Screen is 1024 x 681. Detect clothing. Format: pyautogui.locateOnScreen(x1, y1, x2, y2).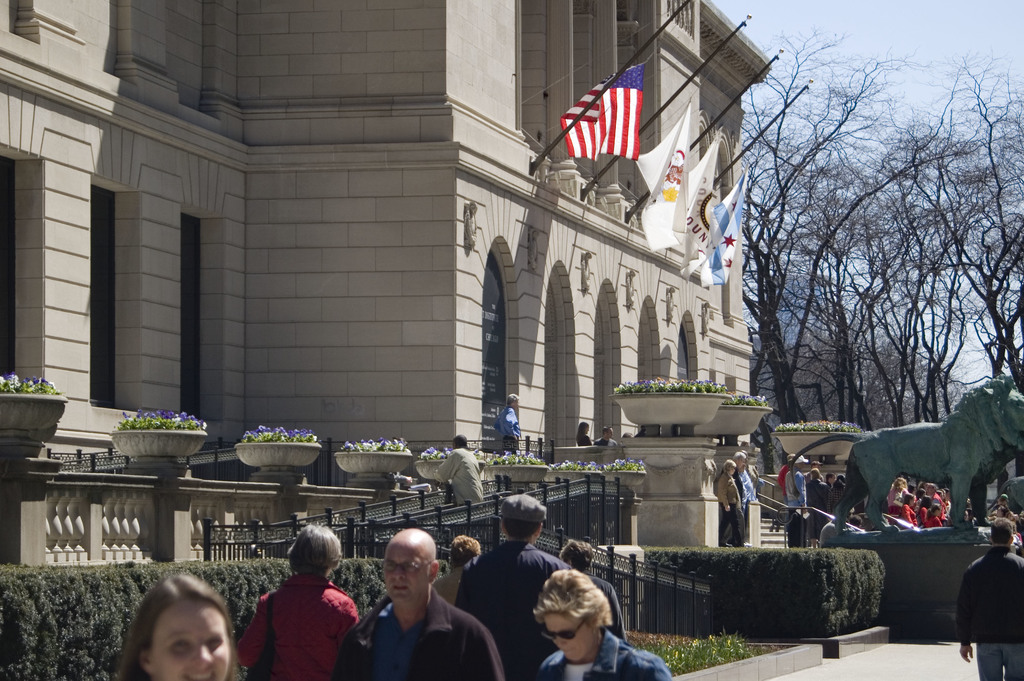
pyautogui.locateOnScreen(339, 589, 504, 680).
